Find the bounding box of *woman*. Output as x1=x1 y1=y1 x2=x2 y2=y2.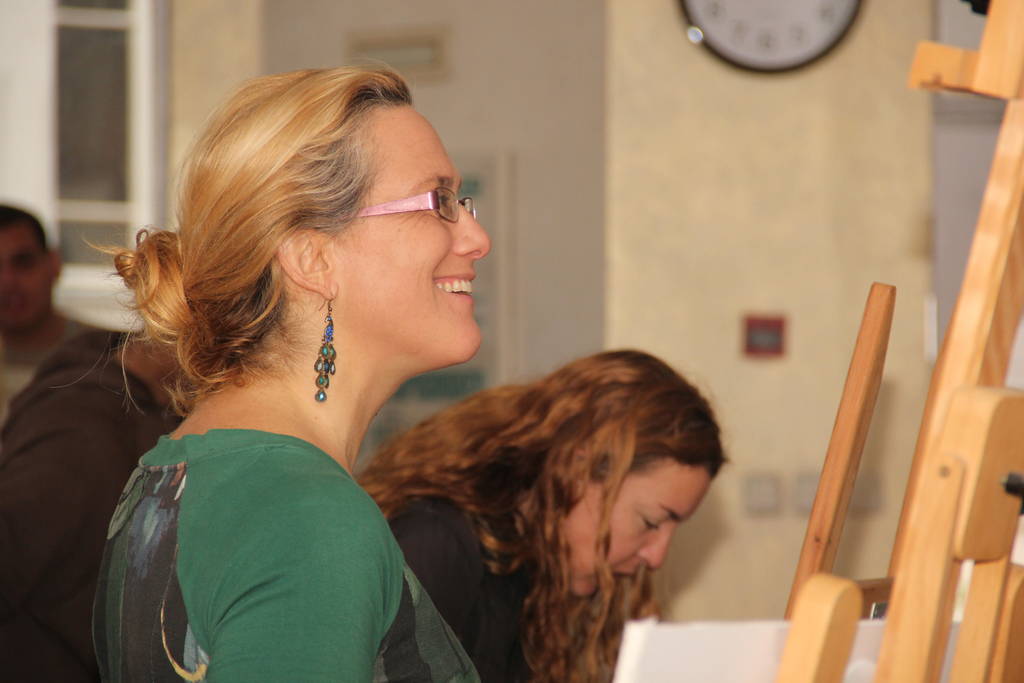
x1=58 y1=60 x2=569 y2=666.
